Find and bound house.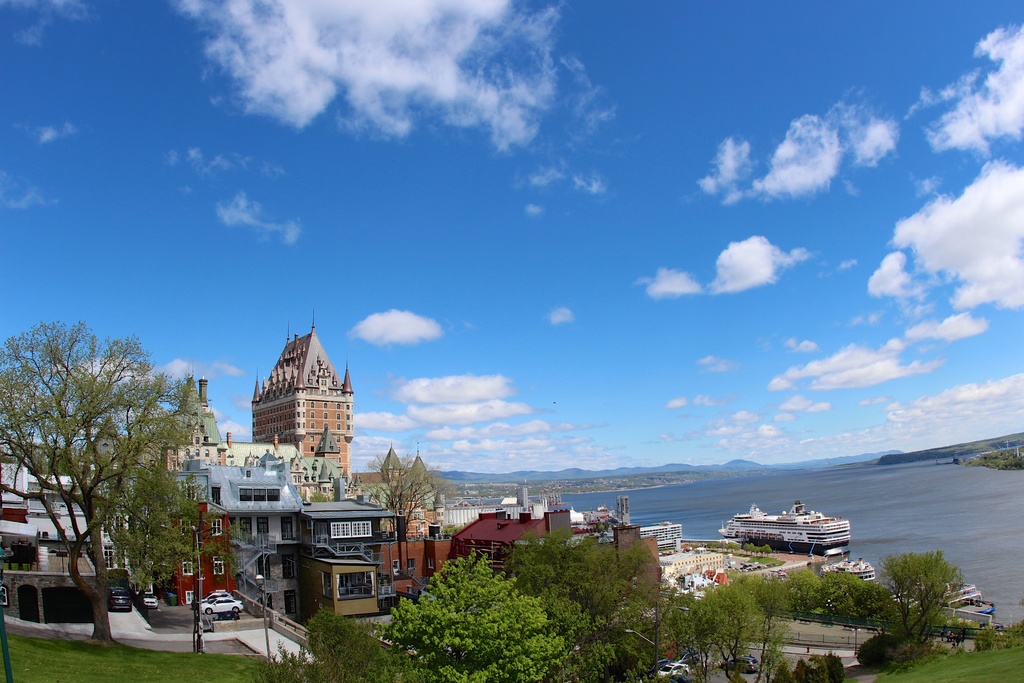
Bound: bbox=[651, 541, 730, 586].
